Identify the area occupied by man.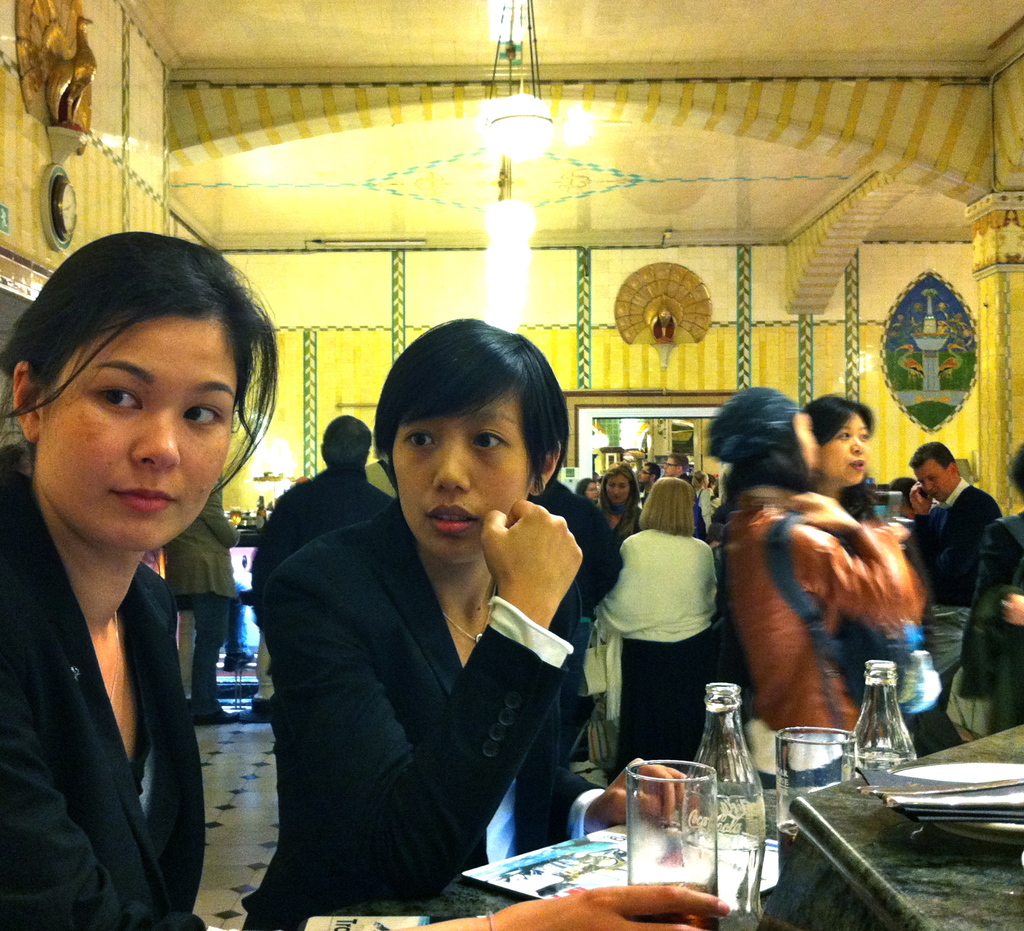
Area: 660 449 710 546.
